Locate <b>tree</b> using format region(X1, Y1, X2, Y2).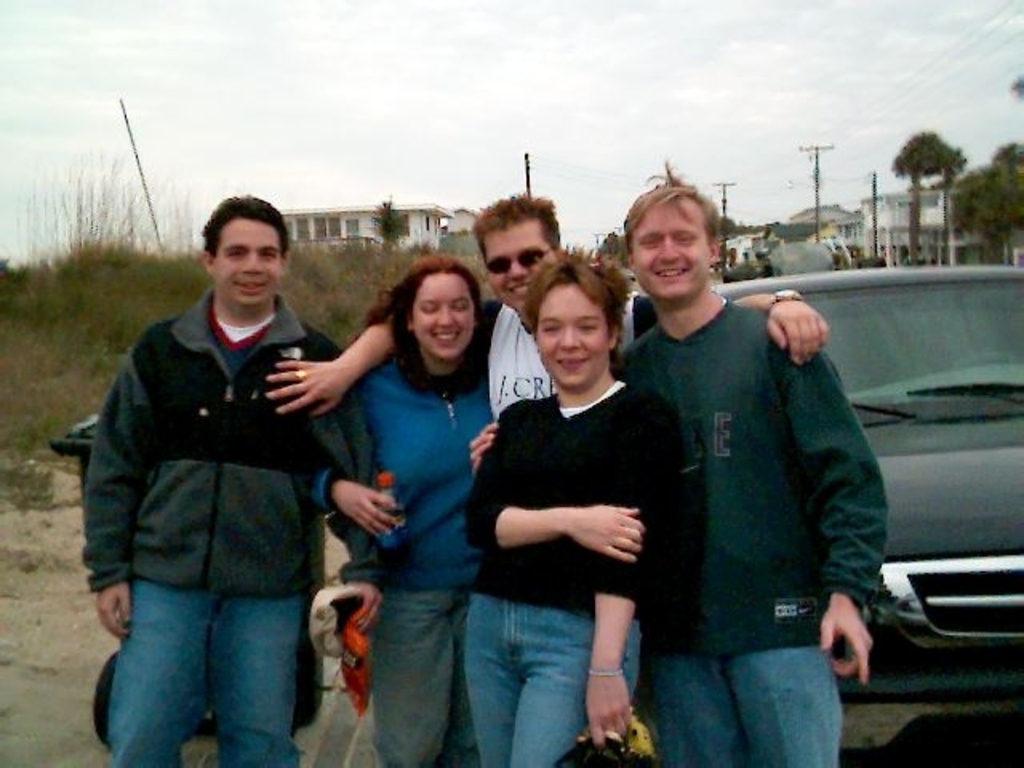
region(954, 136, 1022, 274).
